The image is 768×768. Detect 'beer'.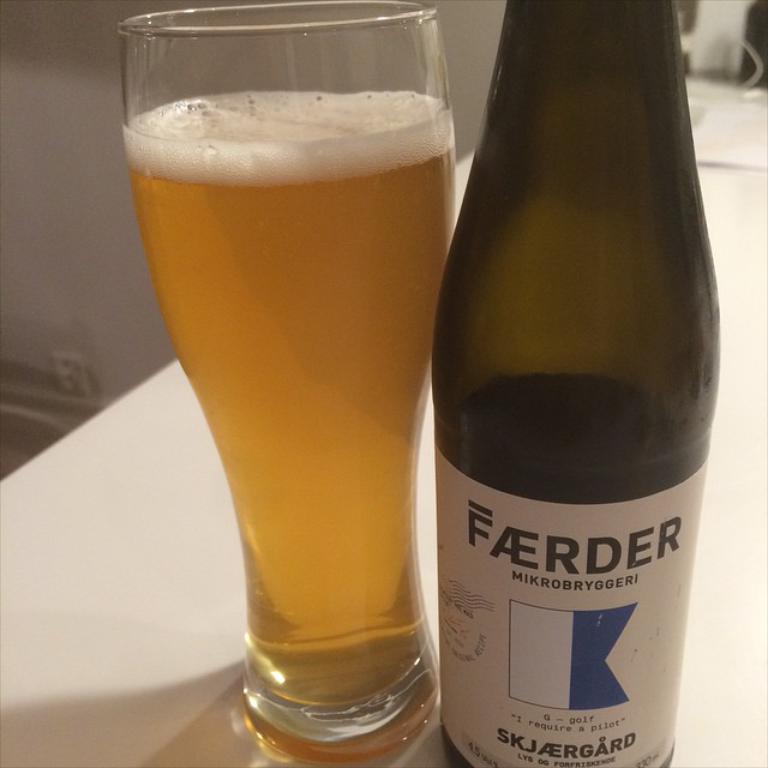
Detection: 124 78 456 724.
